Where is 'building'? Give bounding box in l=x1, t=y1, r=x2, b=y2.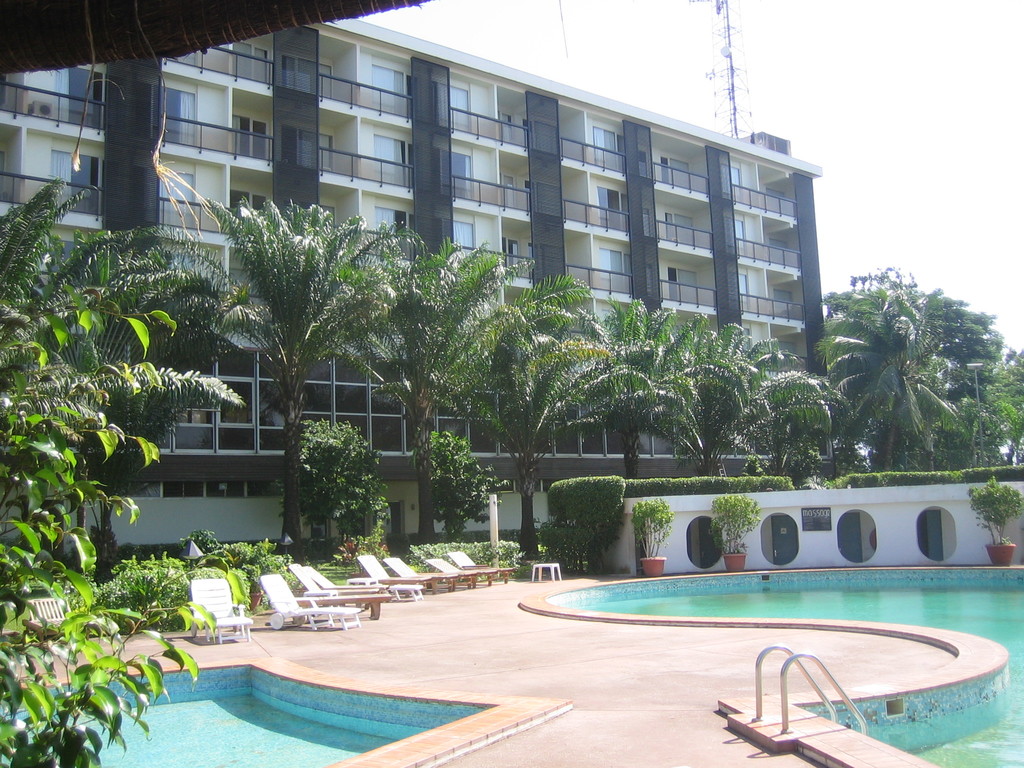
l=0, t=17, r=826, b=542.
